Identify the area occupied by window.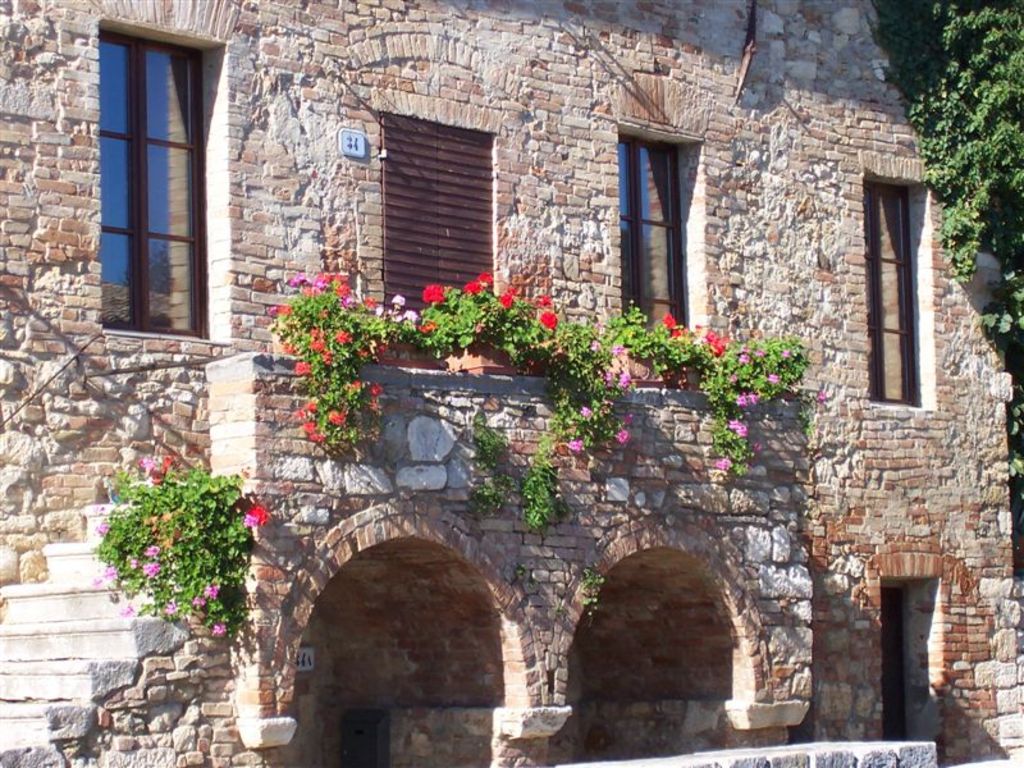
Area: 864:173:927:411.
